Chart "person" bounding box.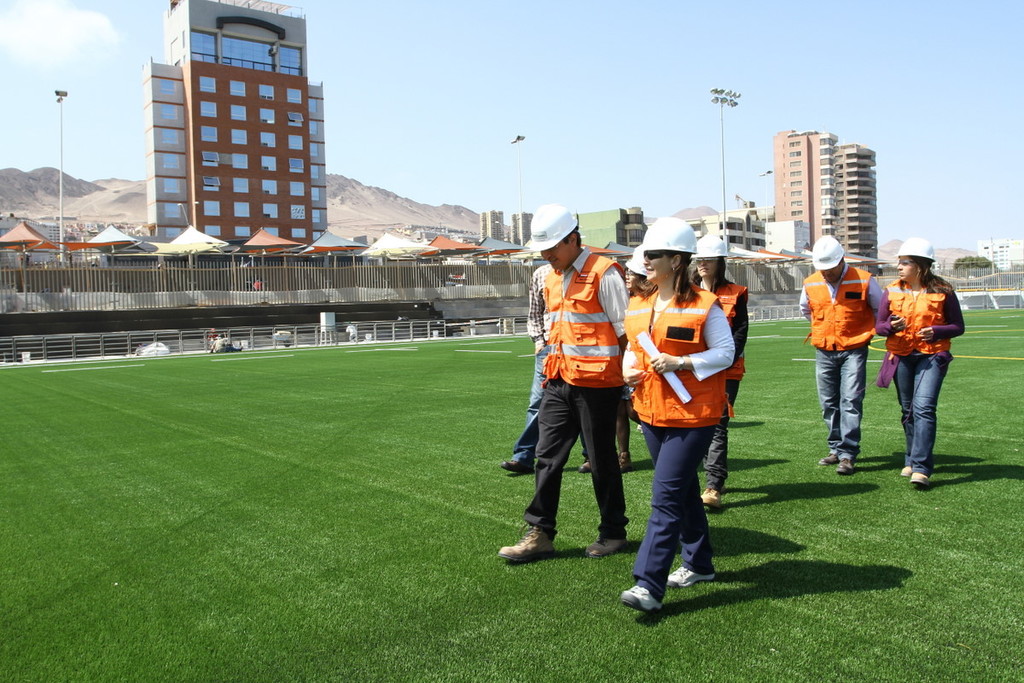
Charted: 208 332 241 353.
